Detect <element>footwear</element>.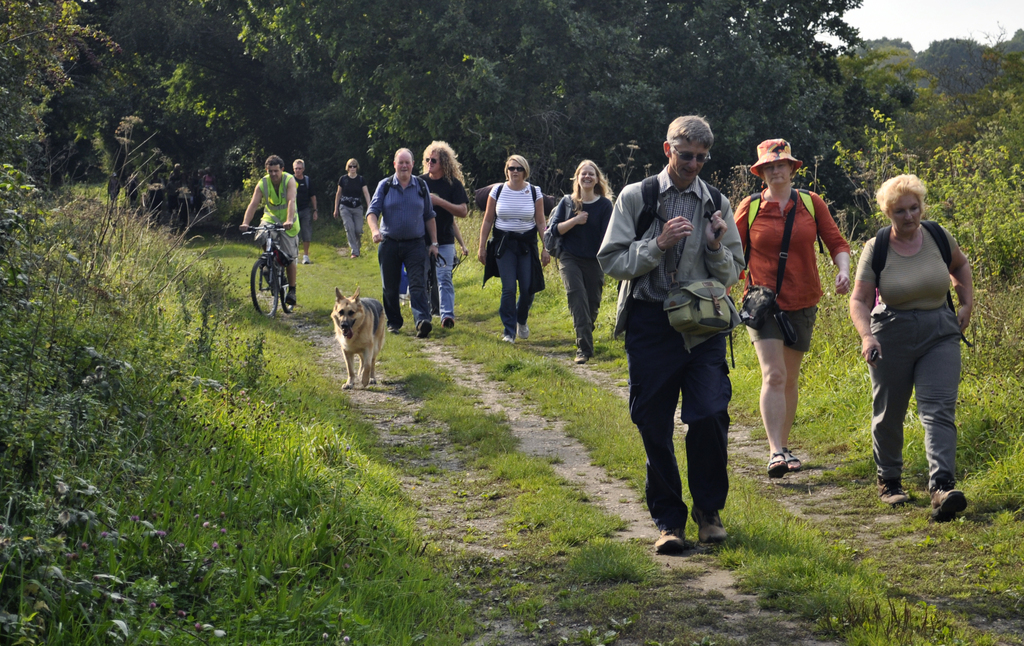
Detected at (left=576, top=357, right=587, bottom=368).
